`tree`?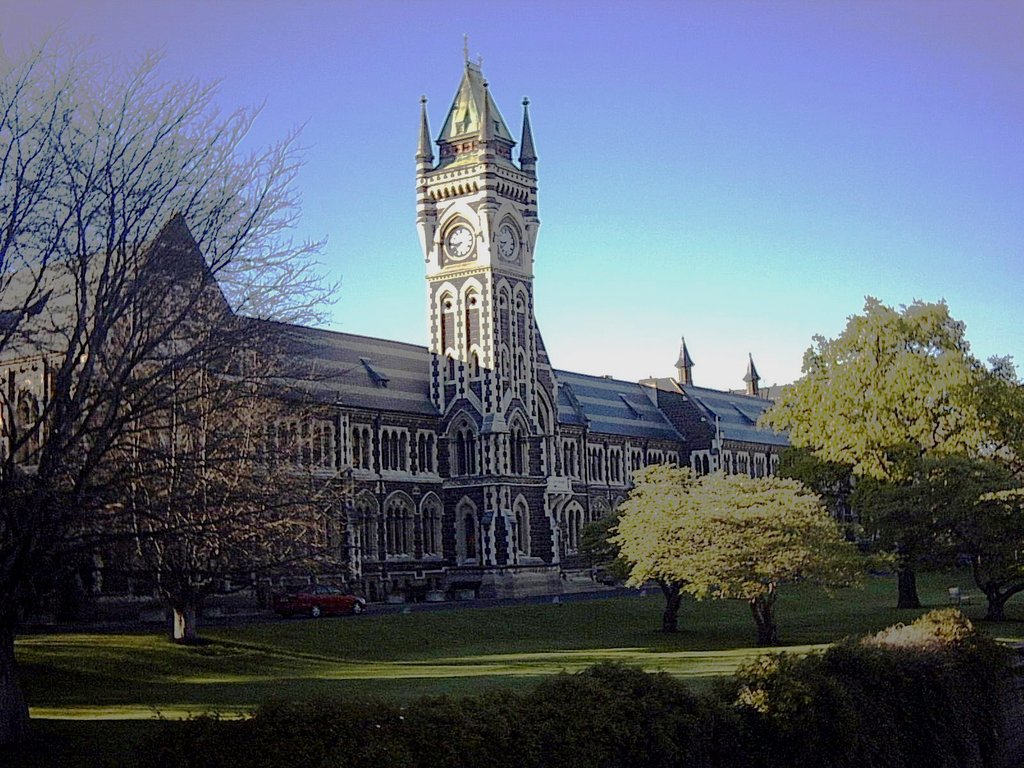
rect(778, 273, 994, 614)
